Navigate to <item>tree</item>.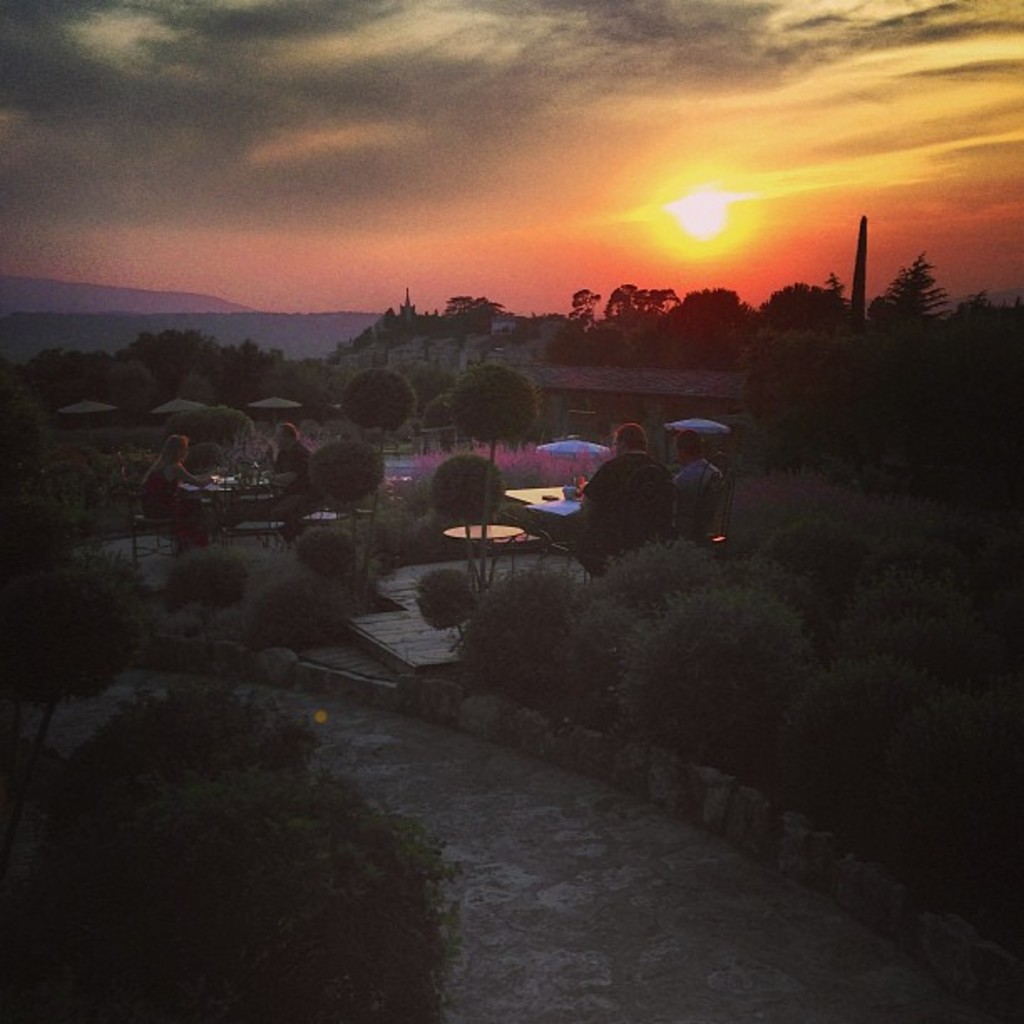
Navigation target: region(313, 425, 385, 529).
